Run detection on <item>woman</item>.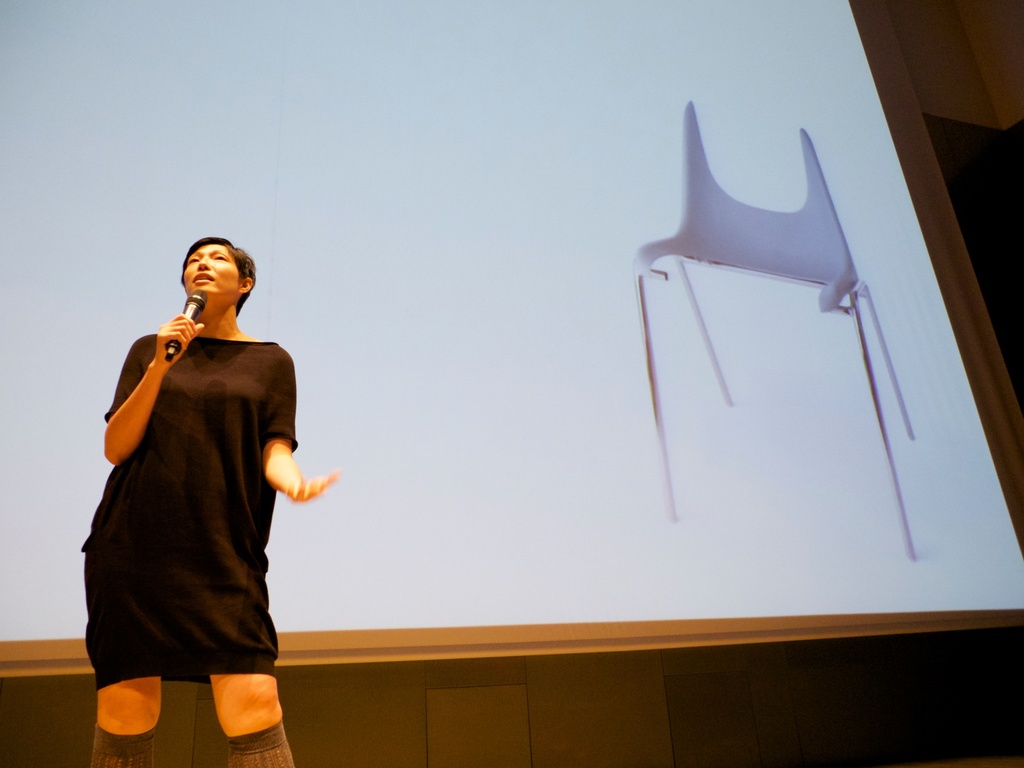
Result: select_region(96, 205, 307, 765).
